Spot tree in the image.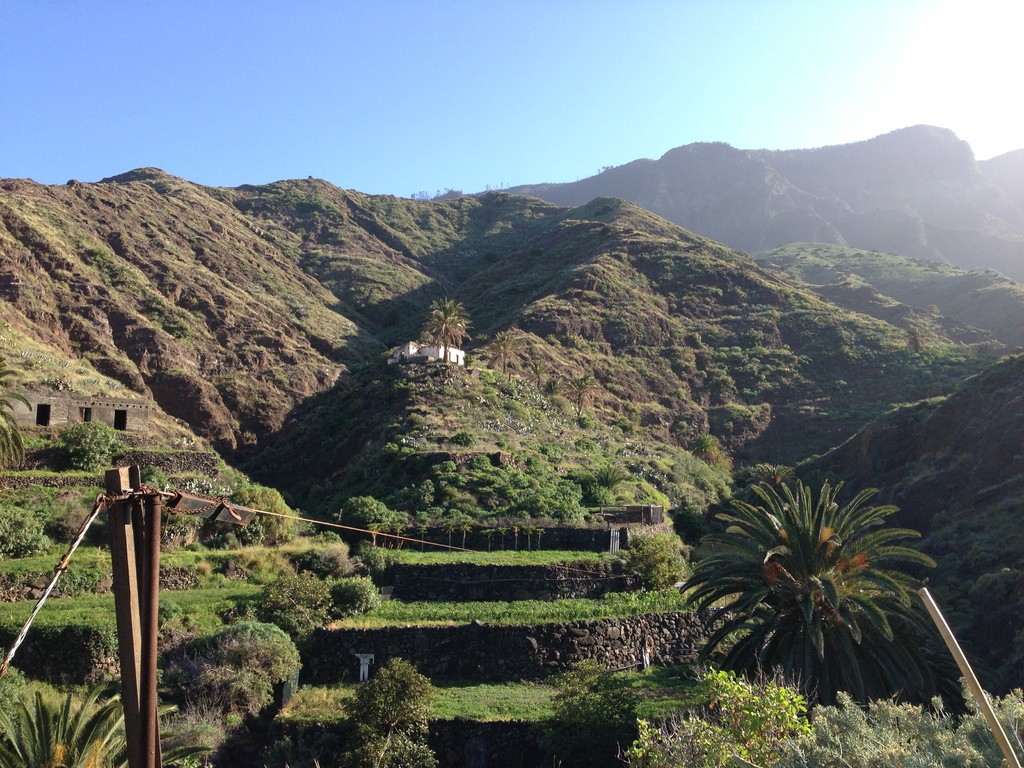
tree found at bbox=[262, 572, 342, 651].
